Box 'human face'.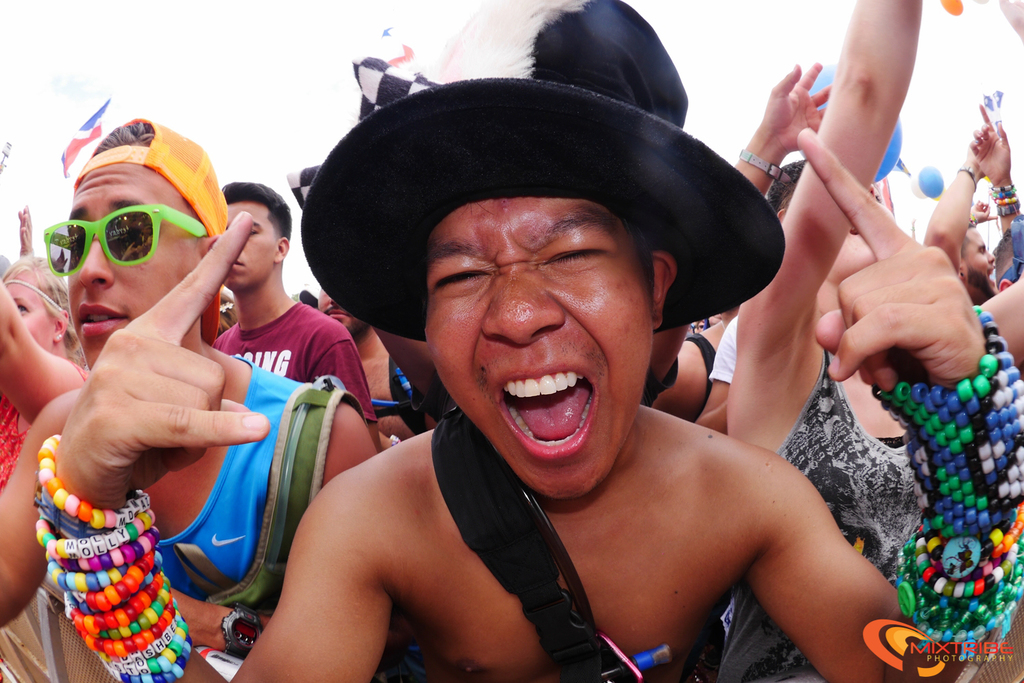
316:285:367:336.
